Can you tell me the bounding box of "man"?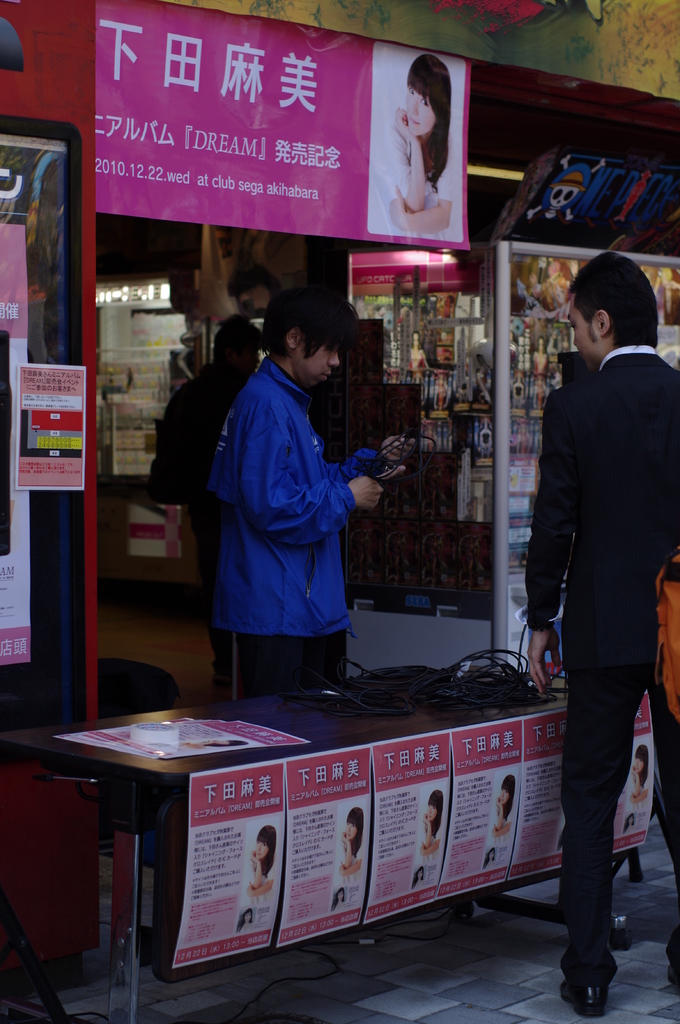
x1=147, y1=316, x2=259, y2=702.
